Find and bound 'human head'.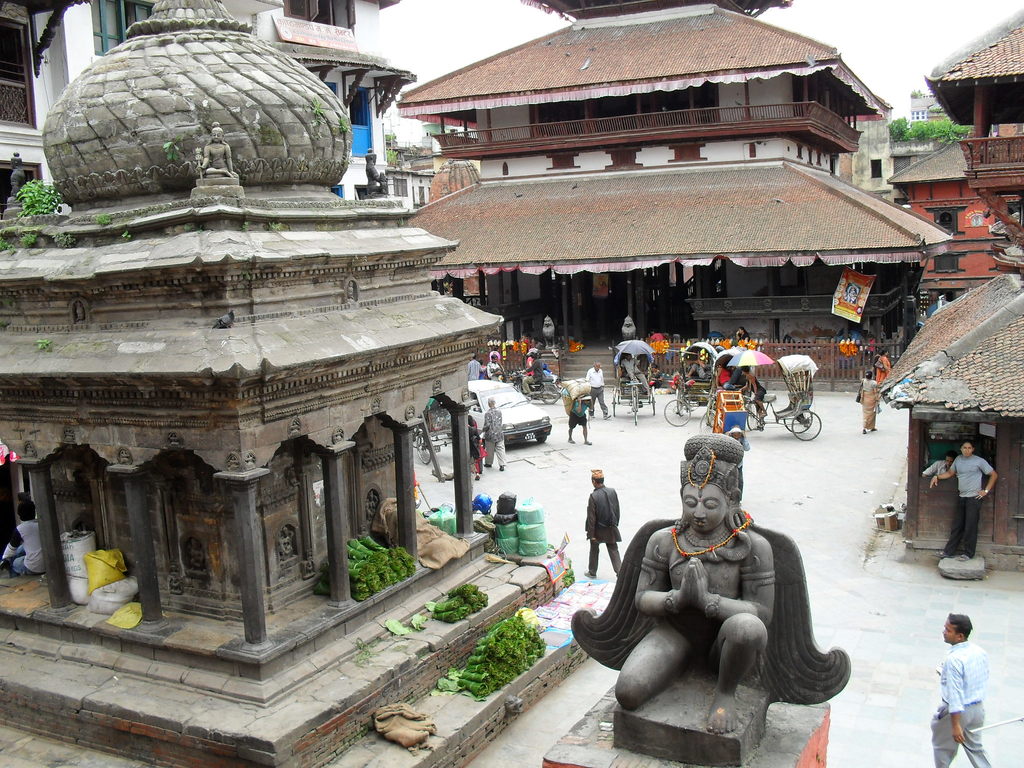
Bound: detection(677, 433, 741, 535).
